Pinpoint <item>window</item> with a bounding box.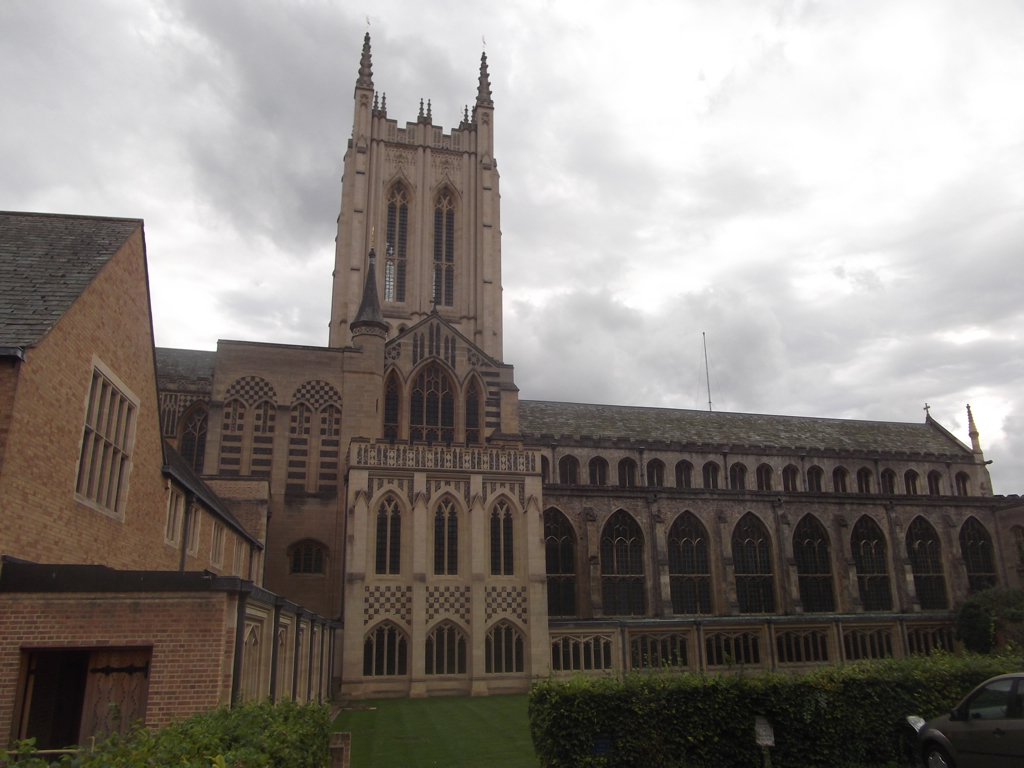
484/613/538/676.
